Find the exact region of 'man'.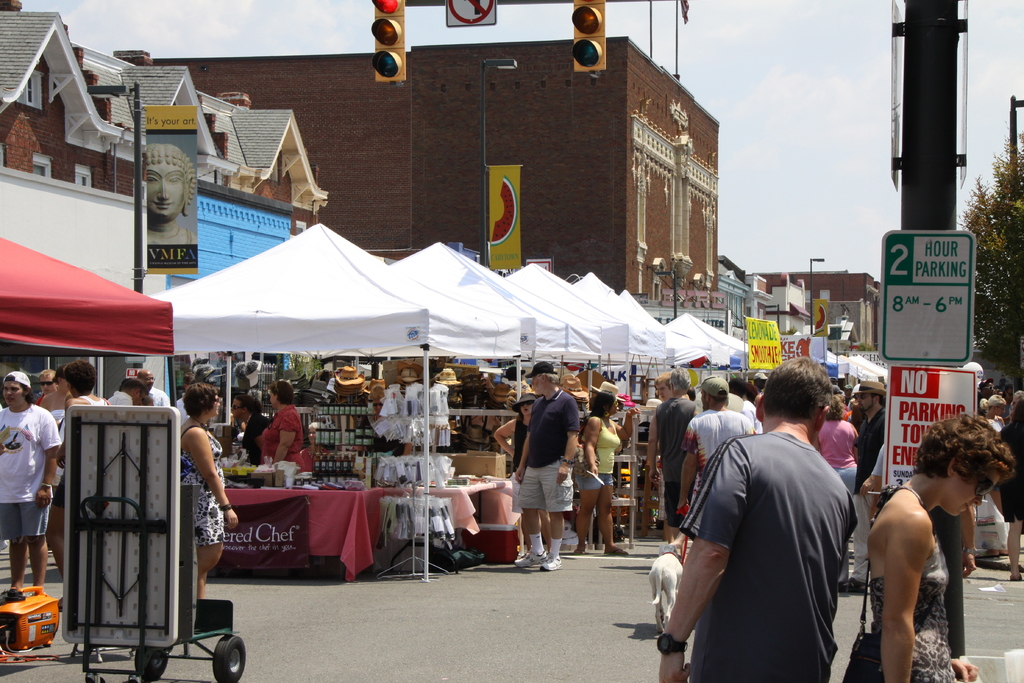
Exact region: x1=844, y1=386, x2=852, y2=407.
